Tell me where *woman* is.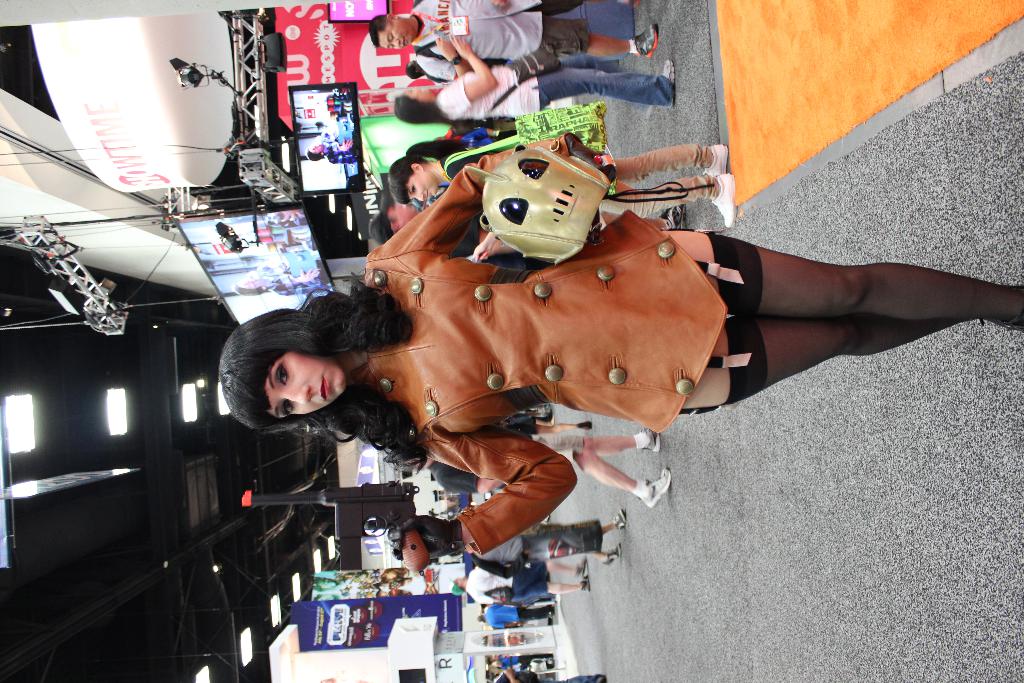
*woman* is at region(244, 104, 925, 571).
